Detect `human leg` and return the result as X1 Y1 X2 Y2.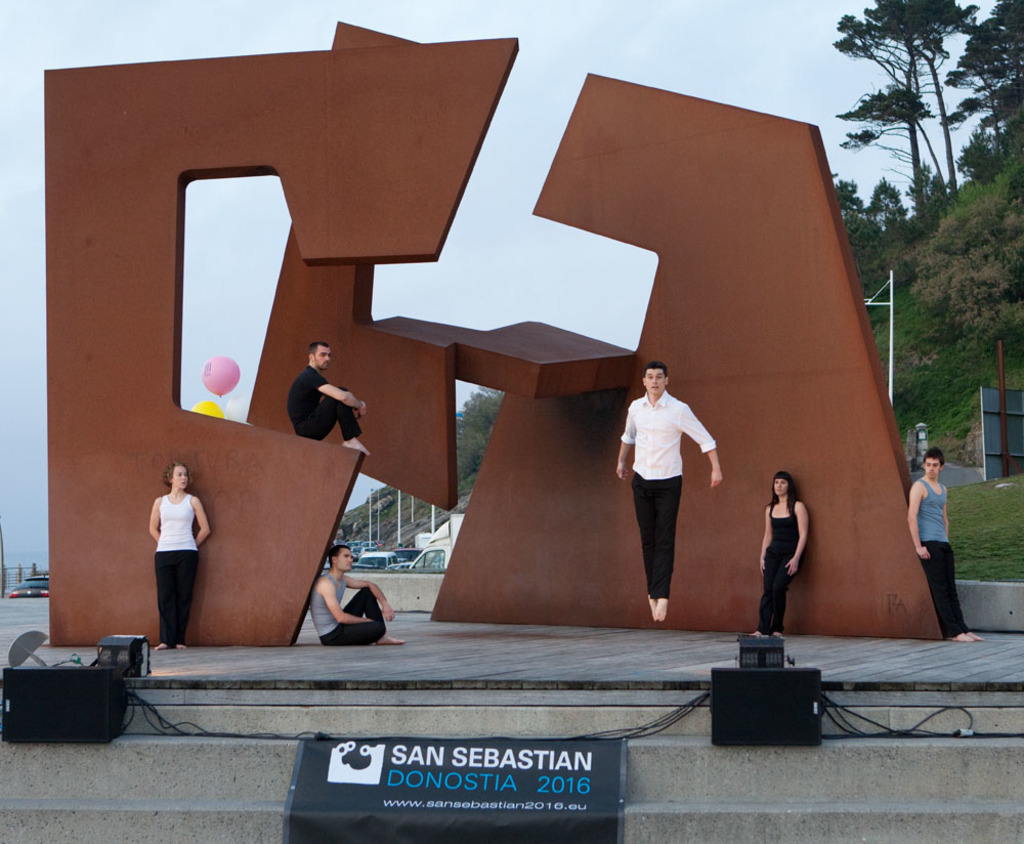
300 388 368 456.
